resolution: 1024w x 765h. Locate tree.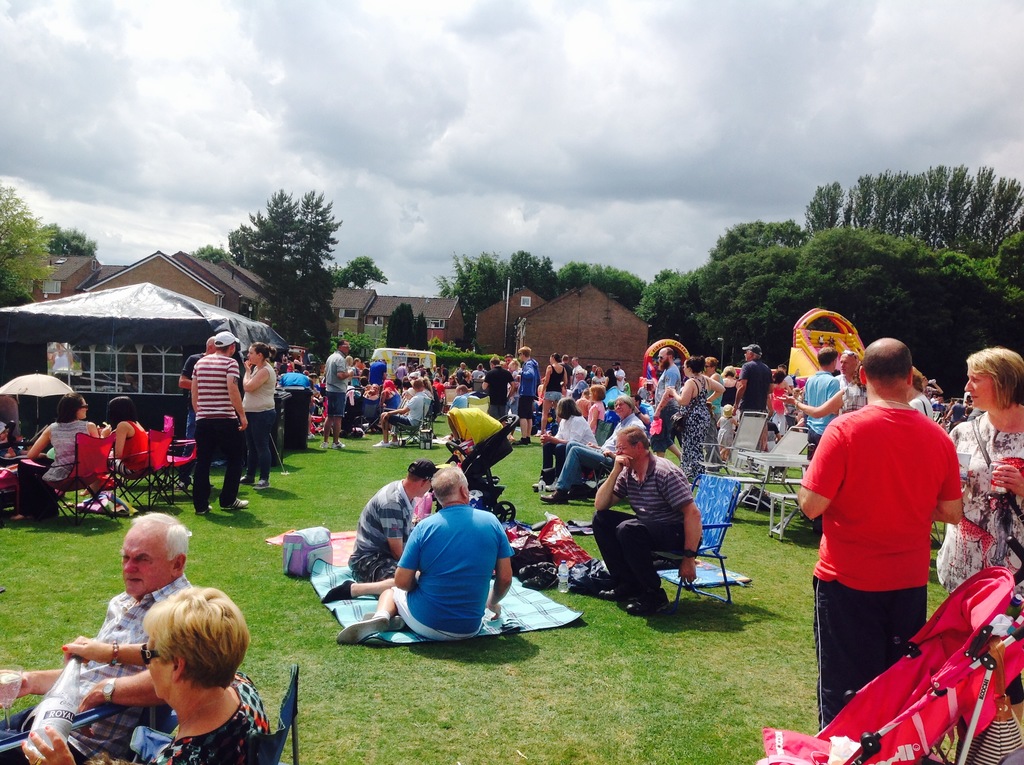
<bbox>333, 251, 392, 289</bbox>.
